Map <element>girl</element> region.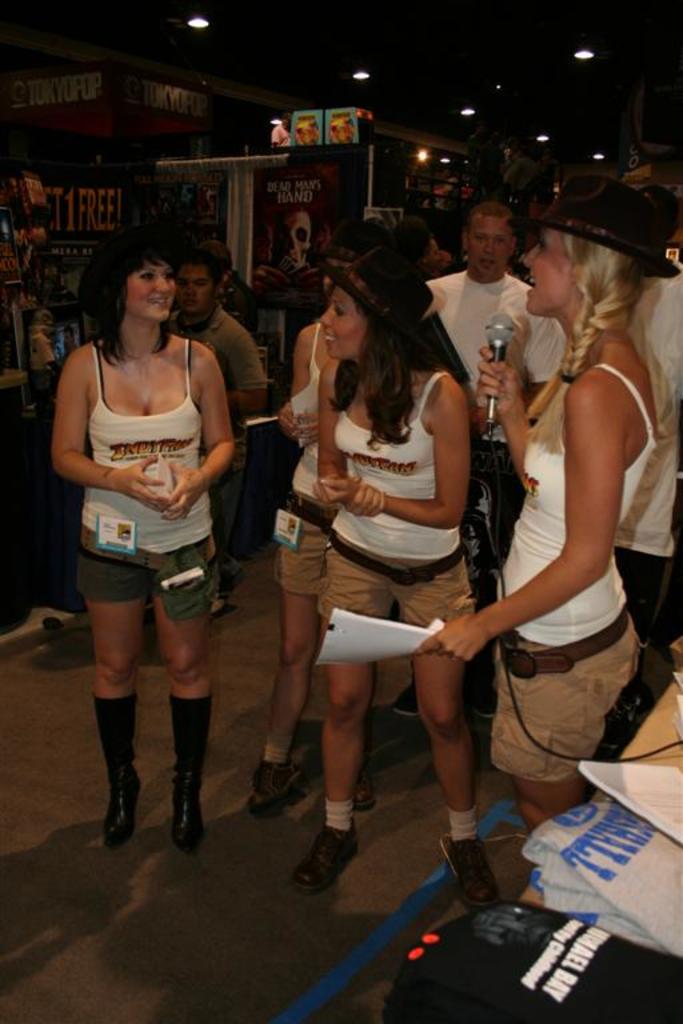
Mapped to bbox=[245, 225, 374, 820].
